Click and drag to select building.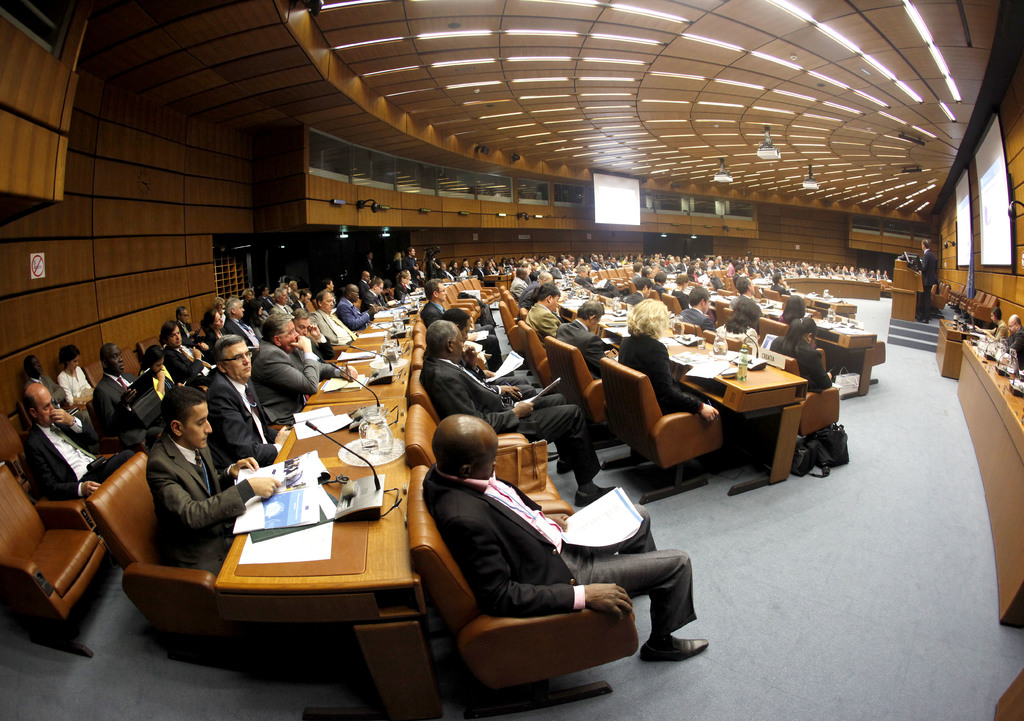
Selection: bbox(0, 0, 1023, 720).
